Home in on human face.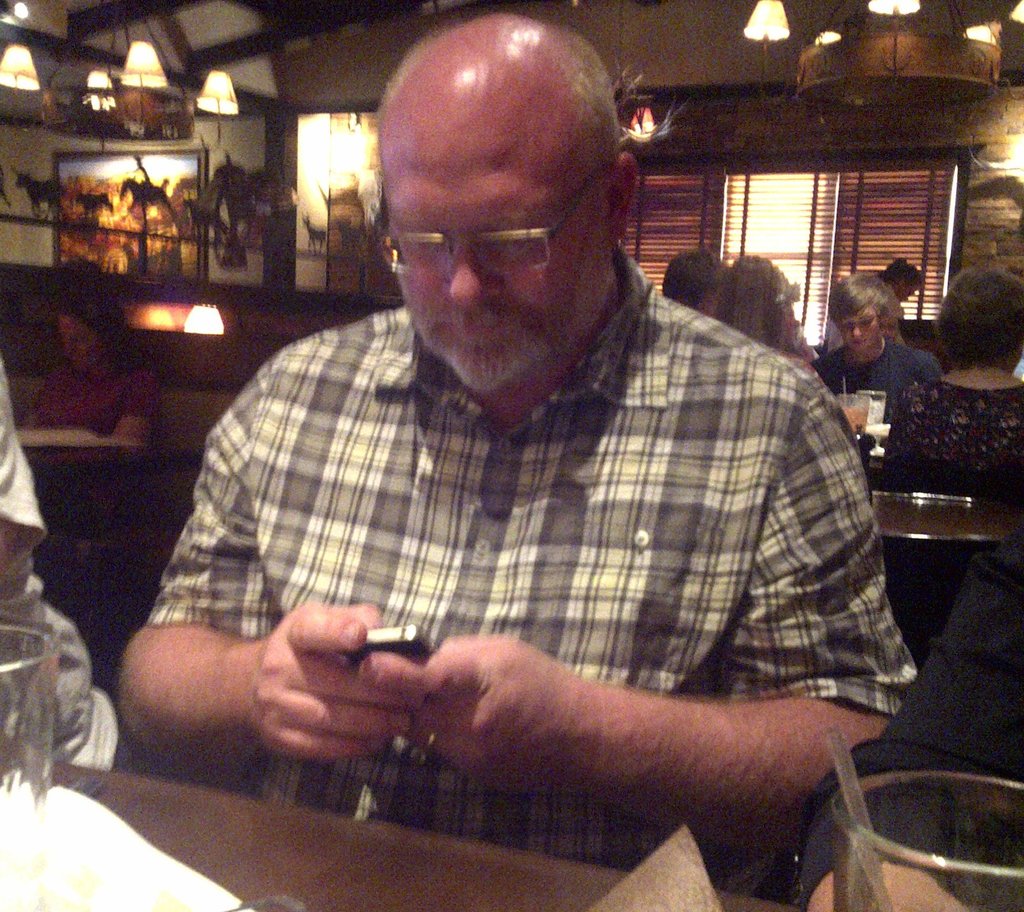
Homed in at <region>840, 314, 878, 349</region>.
